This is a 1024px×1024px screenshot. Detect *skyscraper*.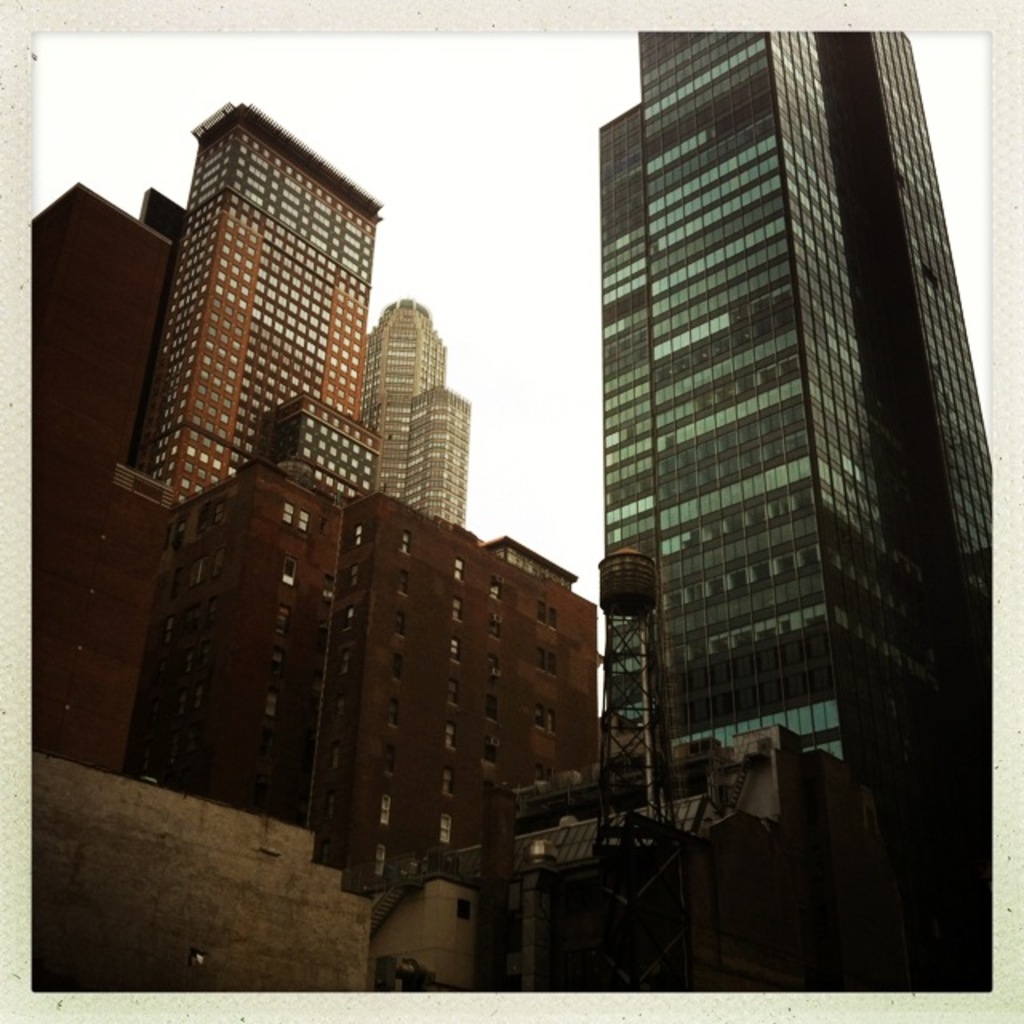
<region>371, 296, 438, 504</region>.
